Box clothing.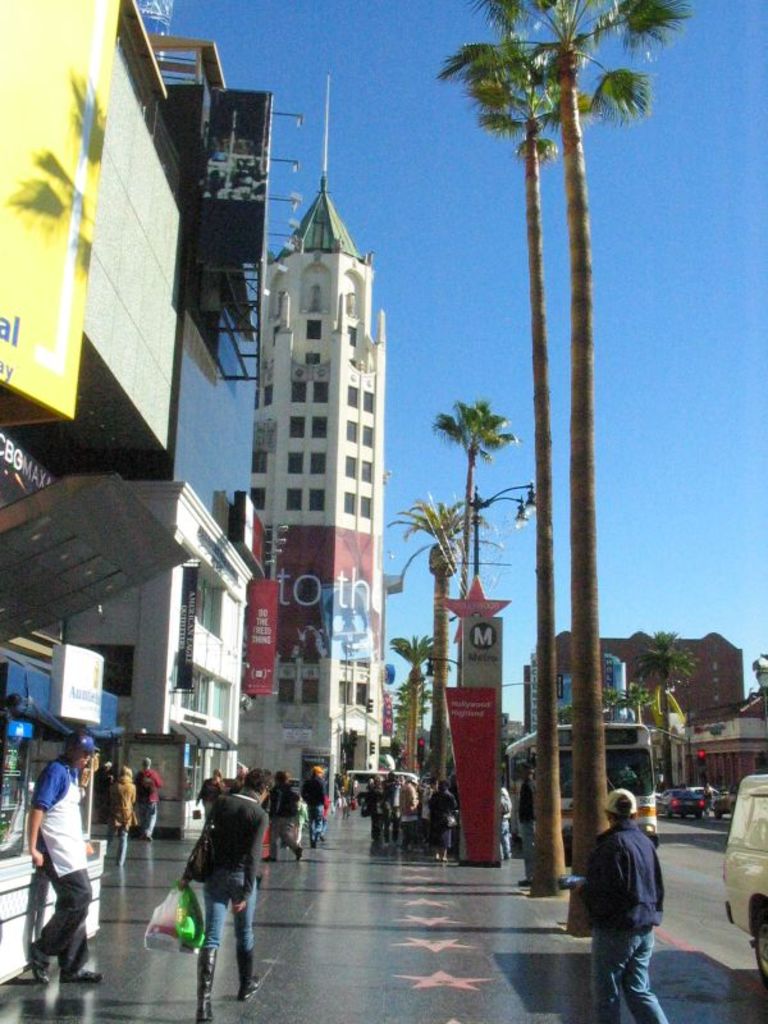
box=[372, 782, 401, 847].
